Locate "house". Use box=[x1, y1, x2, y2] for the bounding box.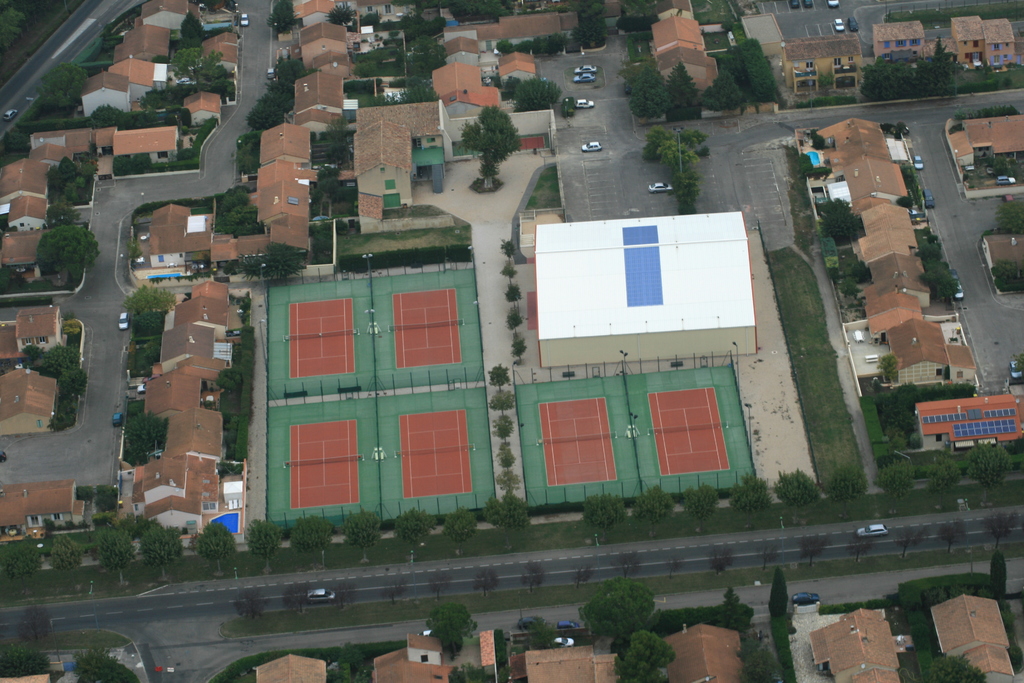
box=[108, 123, 178, 161].
